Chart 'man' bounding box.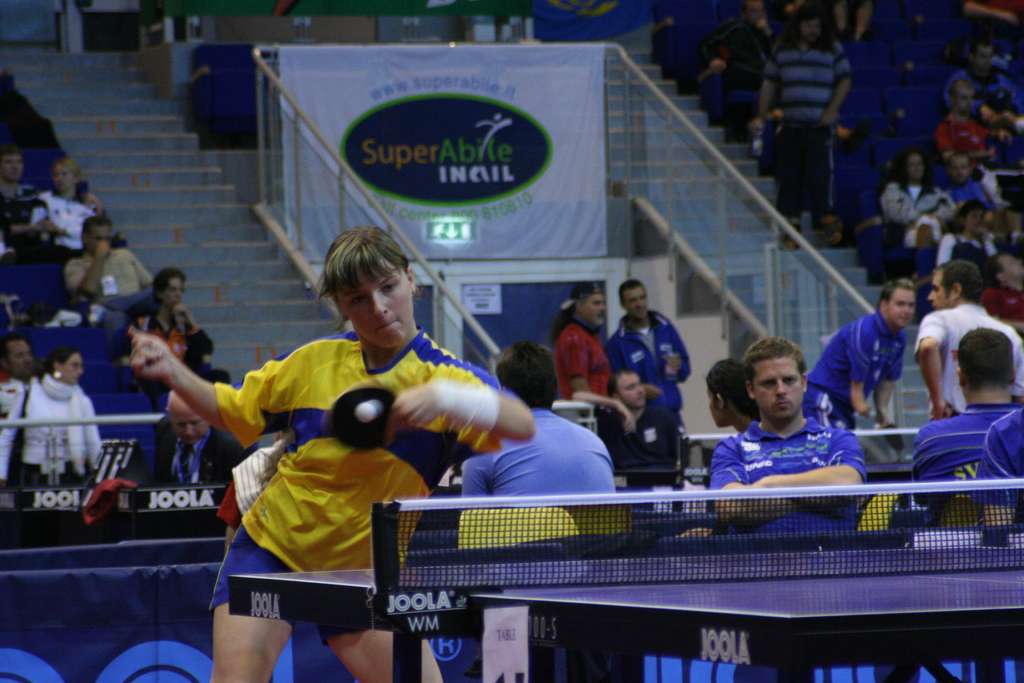
Charted: x1=552, y1=279, x2=607, y2=397.
